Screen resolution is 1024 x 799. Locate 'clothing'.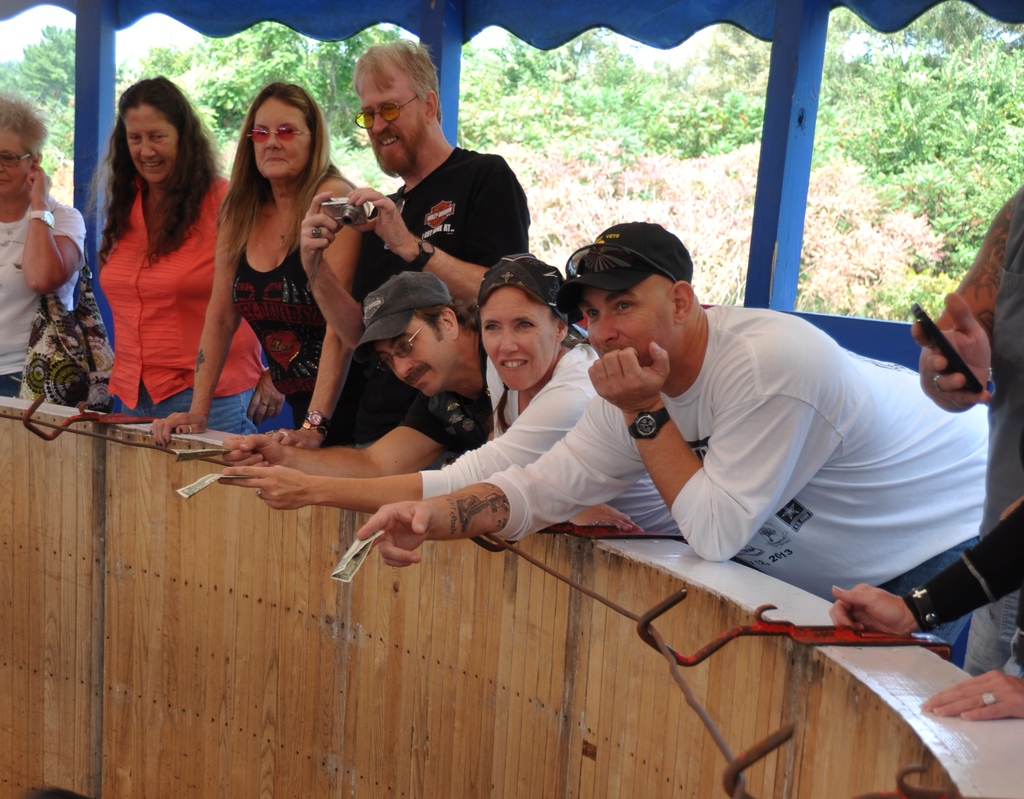
(102,172,262,438).
